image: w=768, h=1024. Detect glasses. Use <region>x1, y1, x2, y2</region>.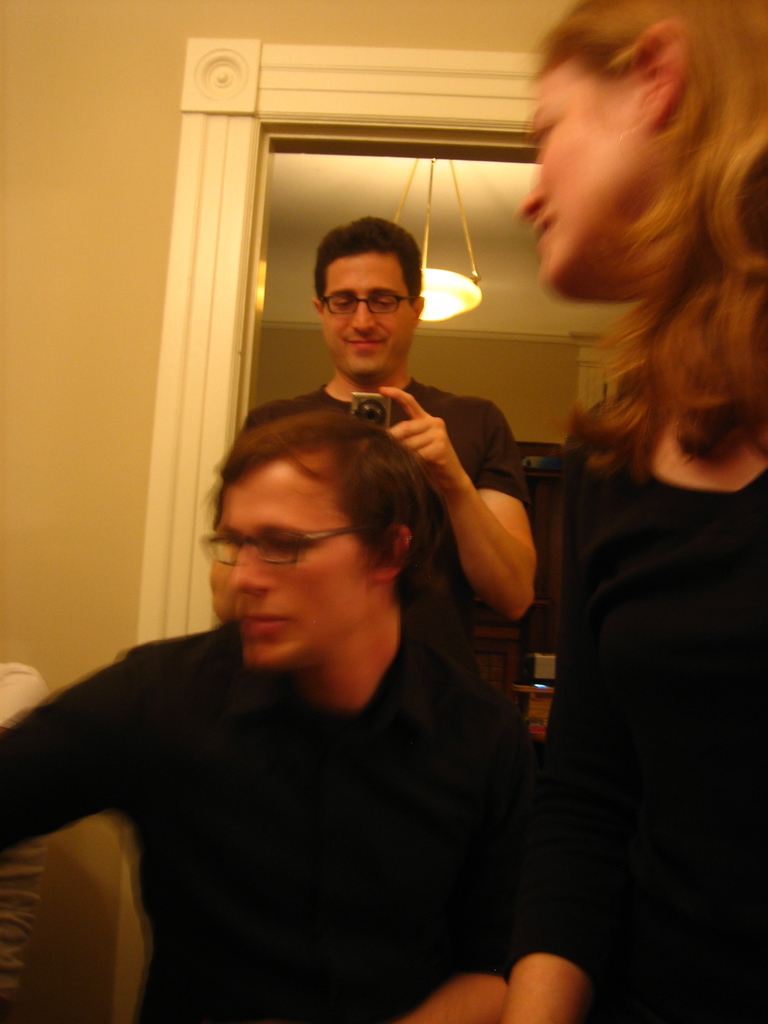
<region>321, 294, 424, 314</region>.
